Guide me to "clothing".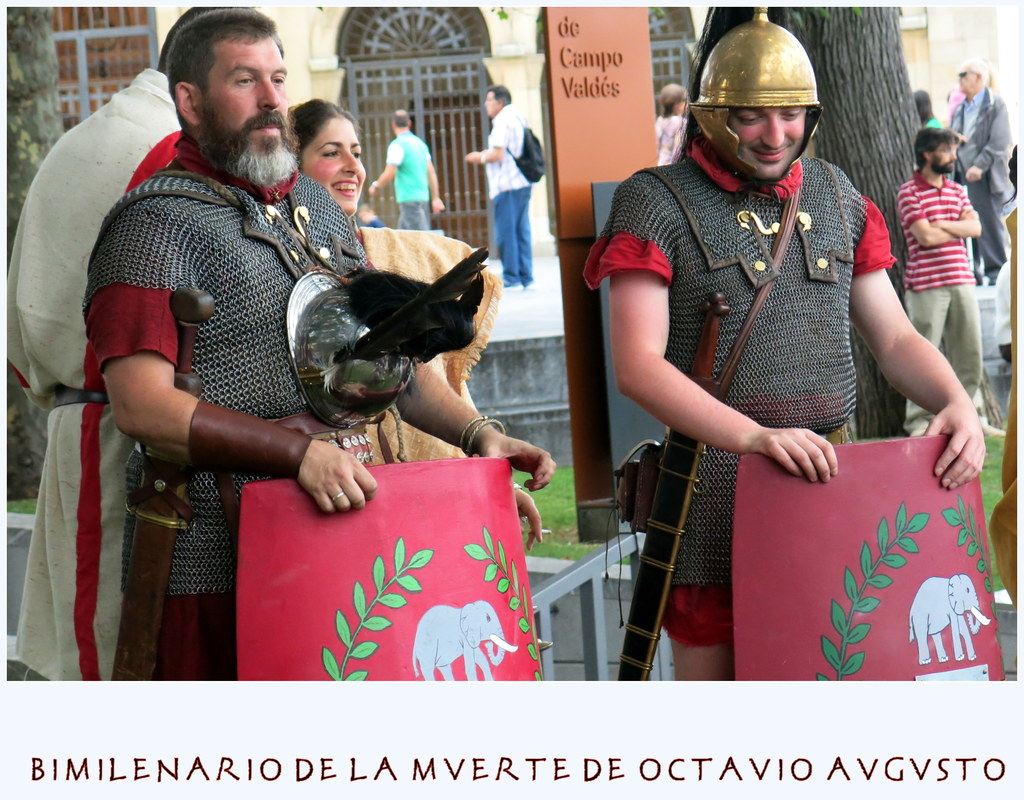
Guidance: 895, 174, 978, 284.
